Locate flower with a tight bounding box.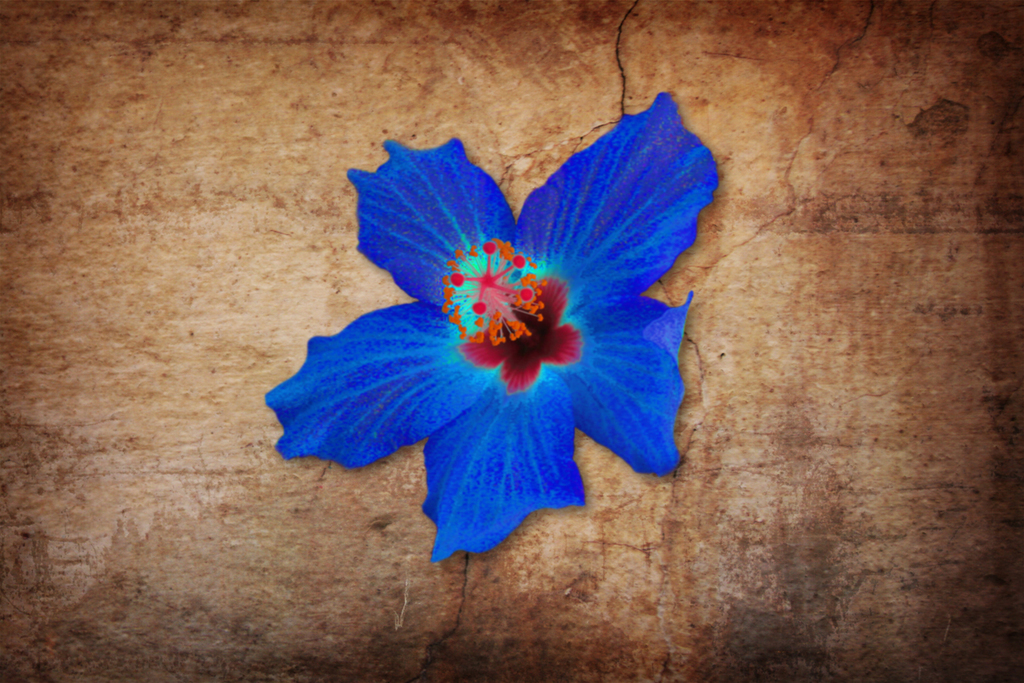
select_region(279, 113, 716, 548).
